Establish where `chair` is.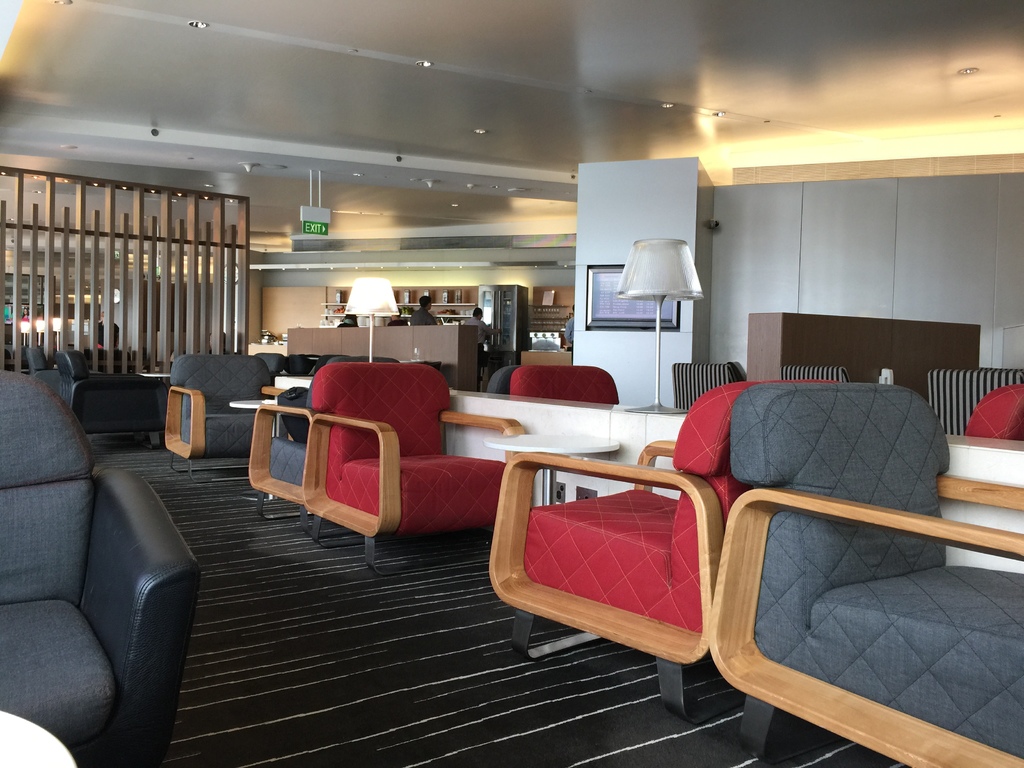
Established at [left=54, top=349, right=165, bottom=447].
